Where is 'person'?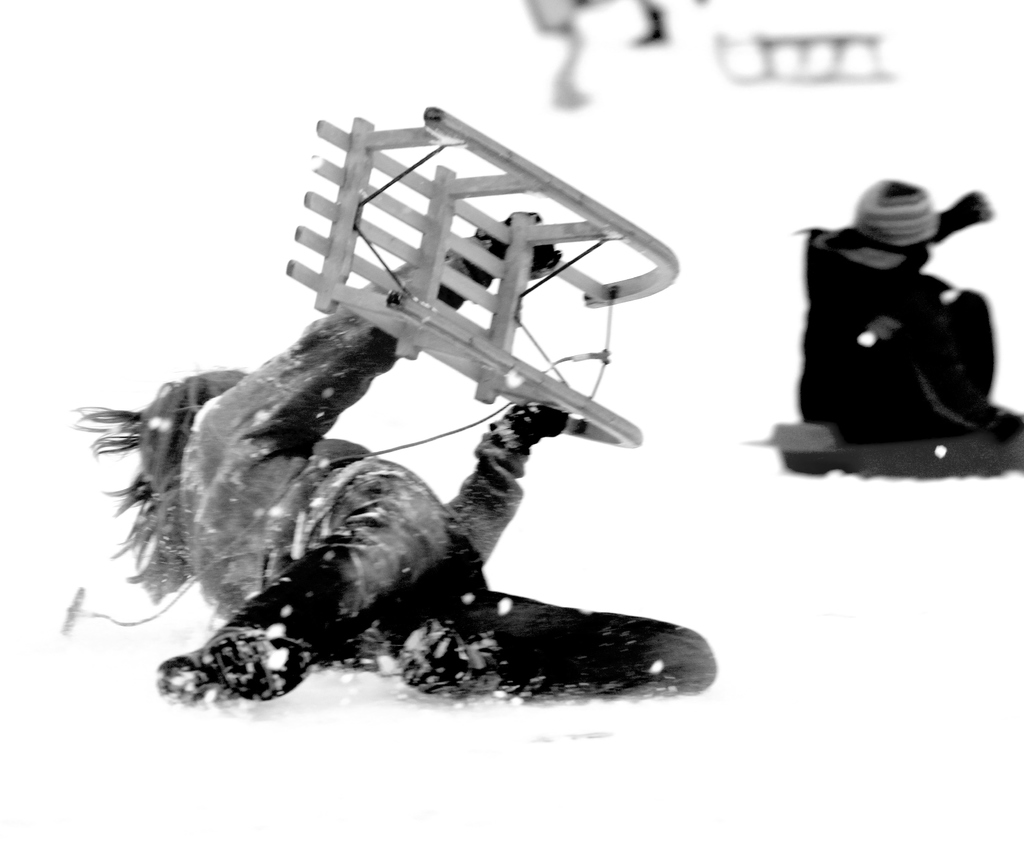
bbox=[99, 287, 675, 727].
